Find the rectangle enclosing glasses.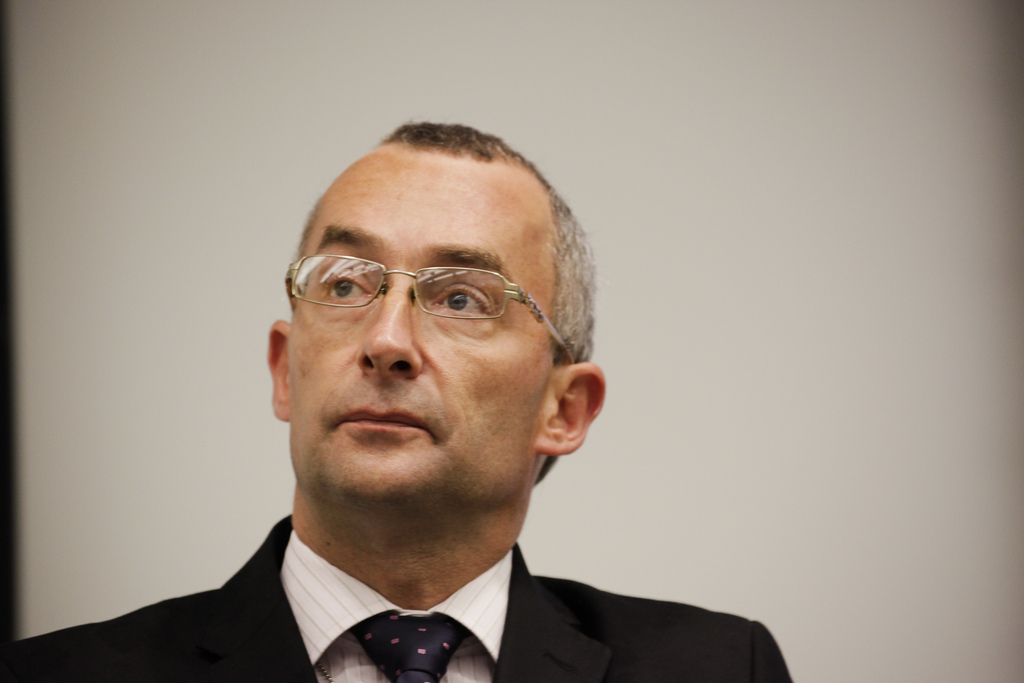
bbox=(275, 247, 561, 347).
